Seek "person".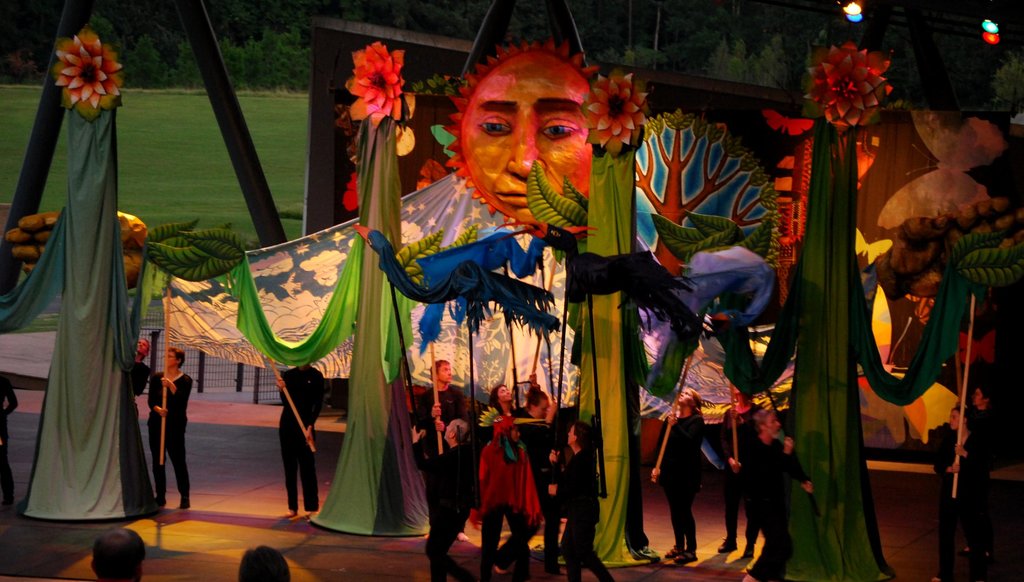
pyautogui.locateOnScreen(925, 407, 980, 581).
